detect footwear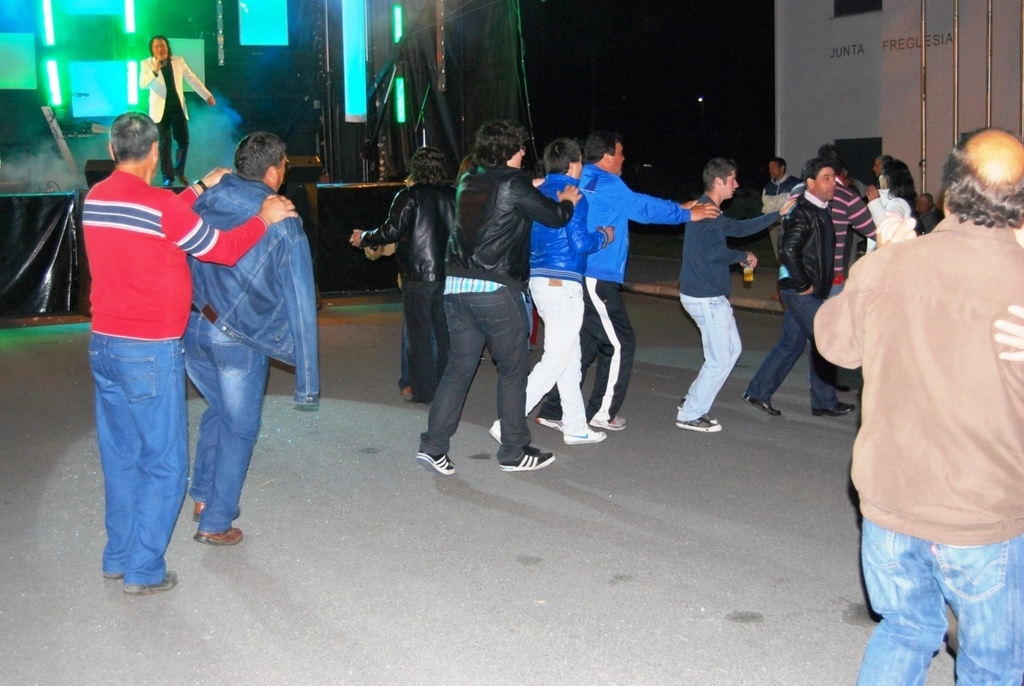
bbox=[499, 441, 556, 472]
